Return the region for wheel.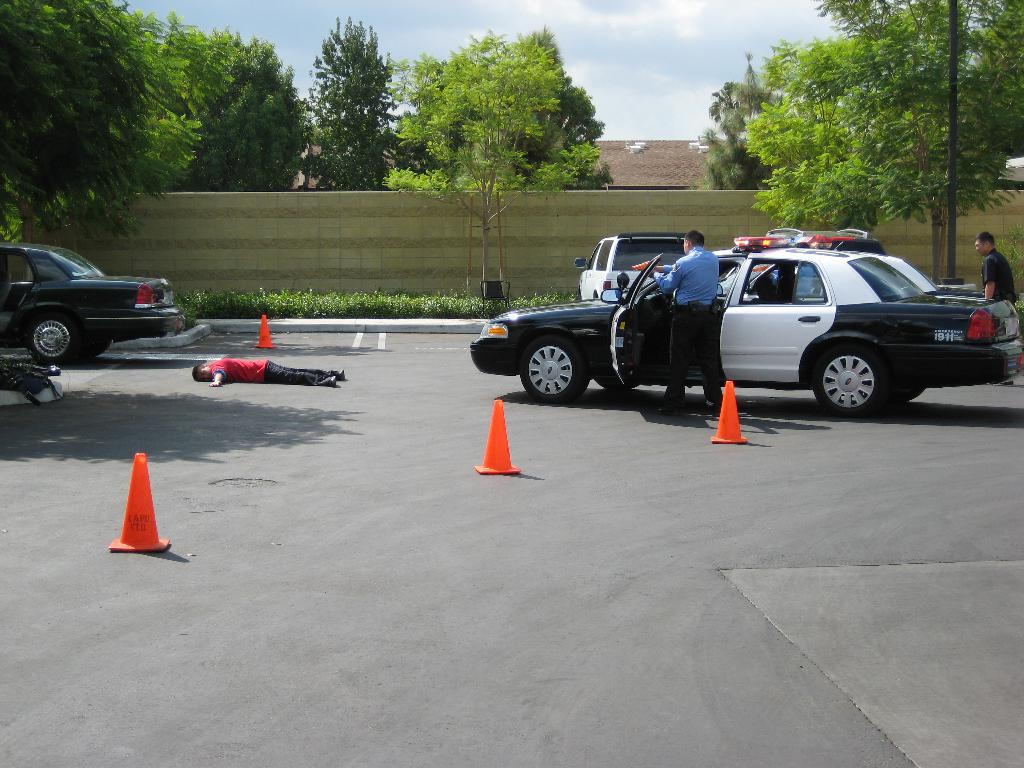
(29, 317, 75, 364).
